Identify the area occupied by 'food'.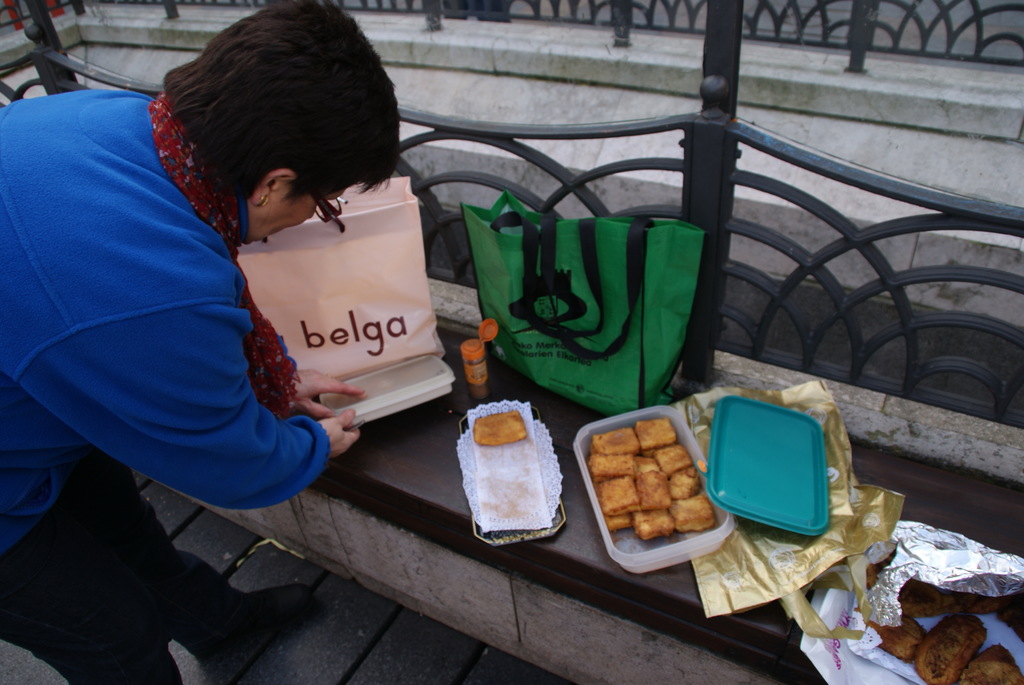
Area: (913, 611, 989, 684).
